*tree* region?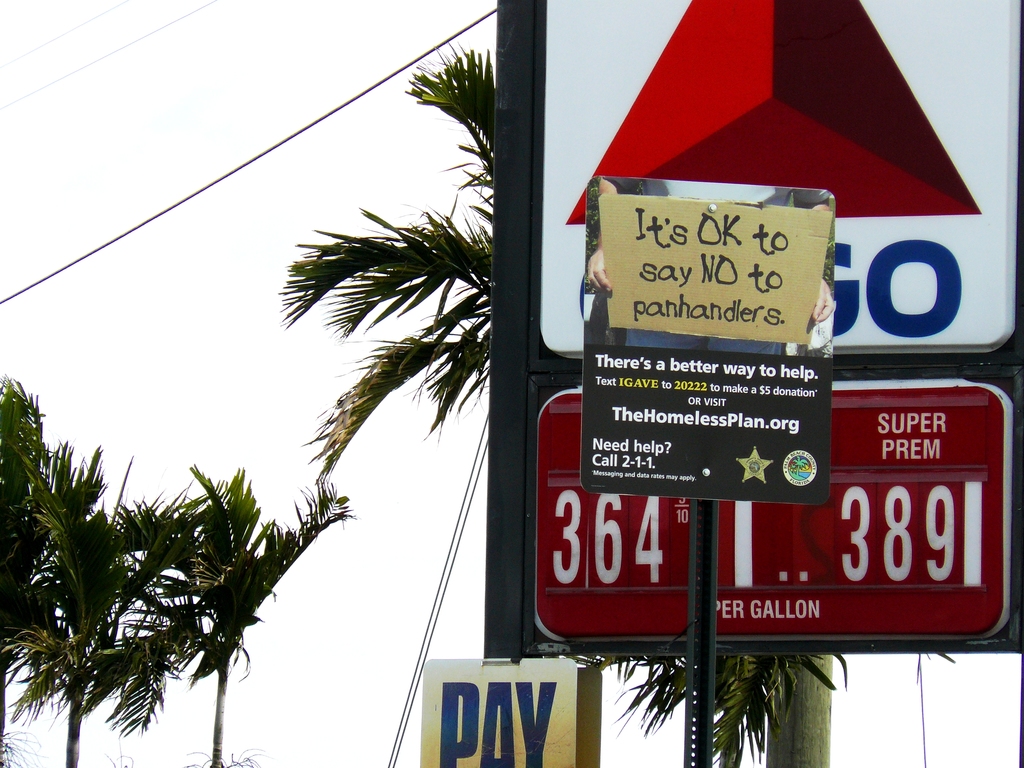
0 368 108 767
